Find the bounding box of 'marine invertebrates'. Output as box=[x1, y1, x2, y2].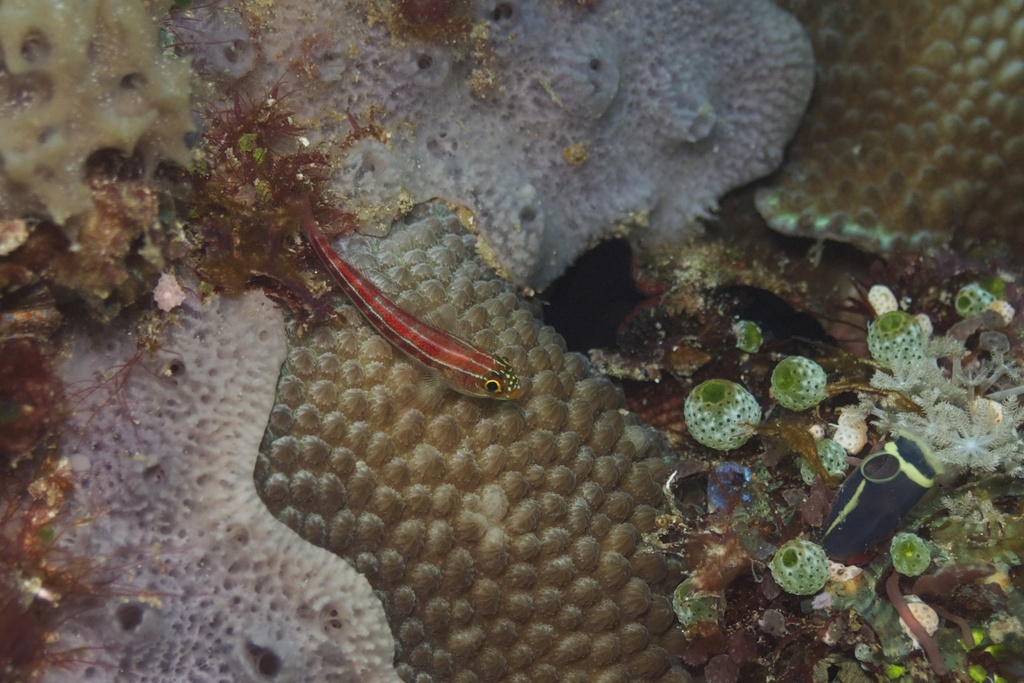
box=[281, 178, 523, 396].
